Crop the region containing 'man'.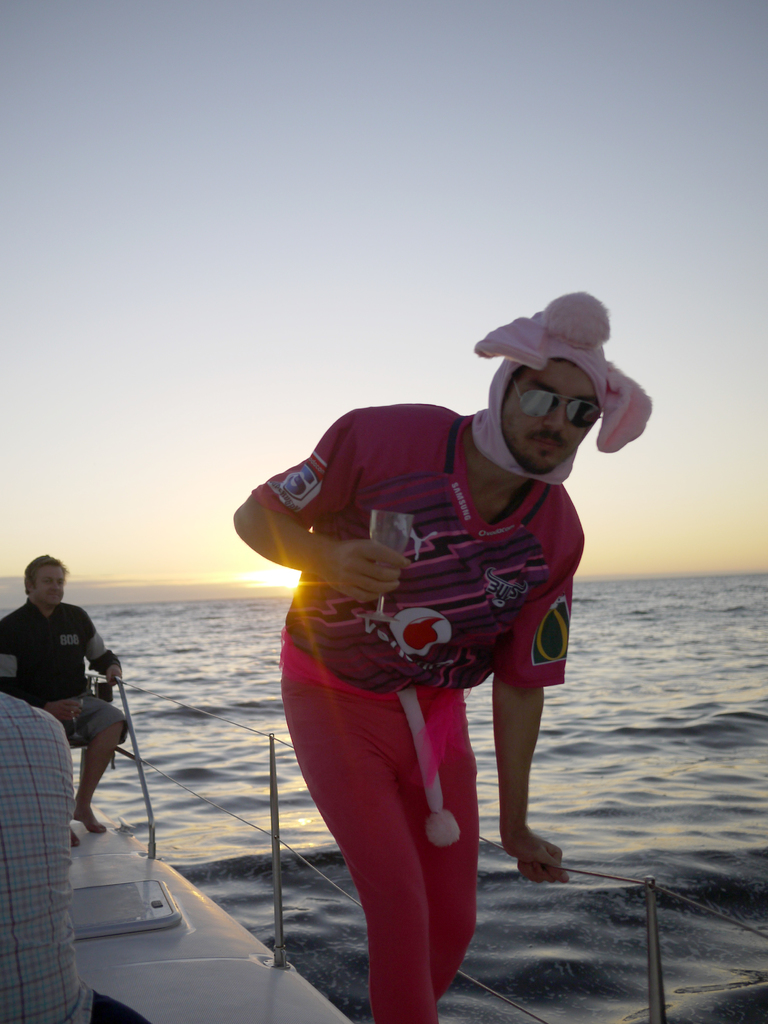
Crop region: bbox(0, 555, 128, 851).
